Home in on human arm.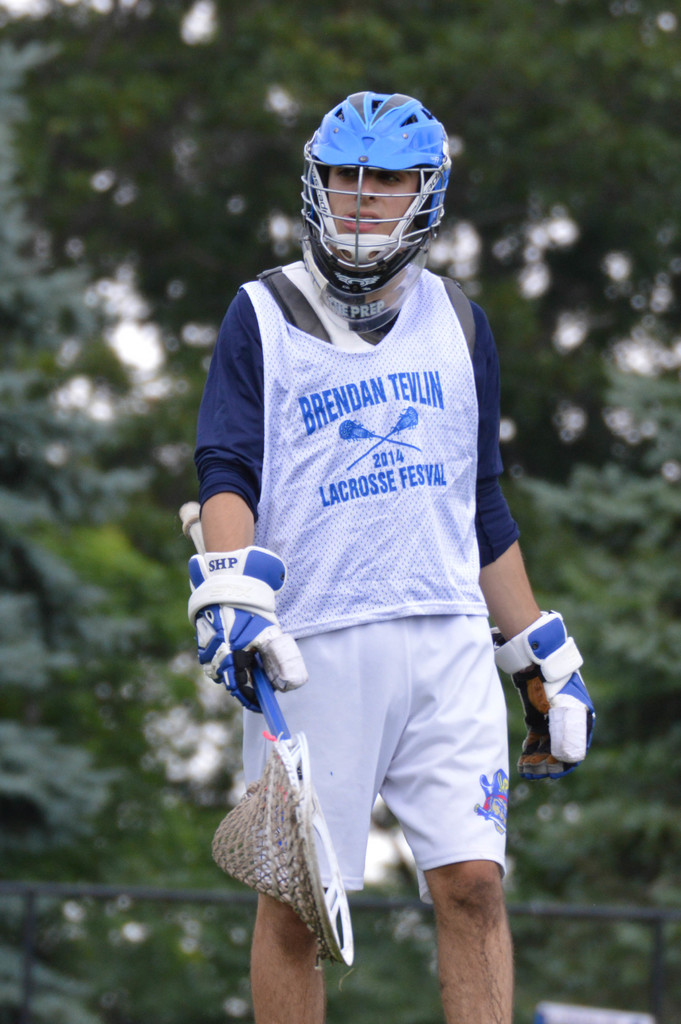
Homed in at rect(456, 297, 594, 780).
